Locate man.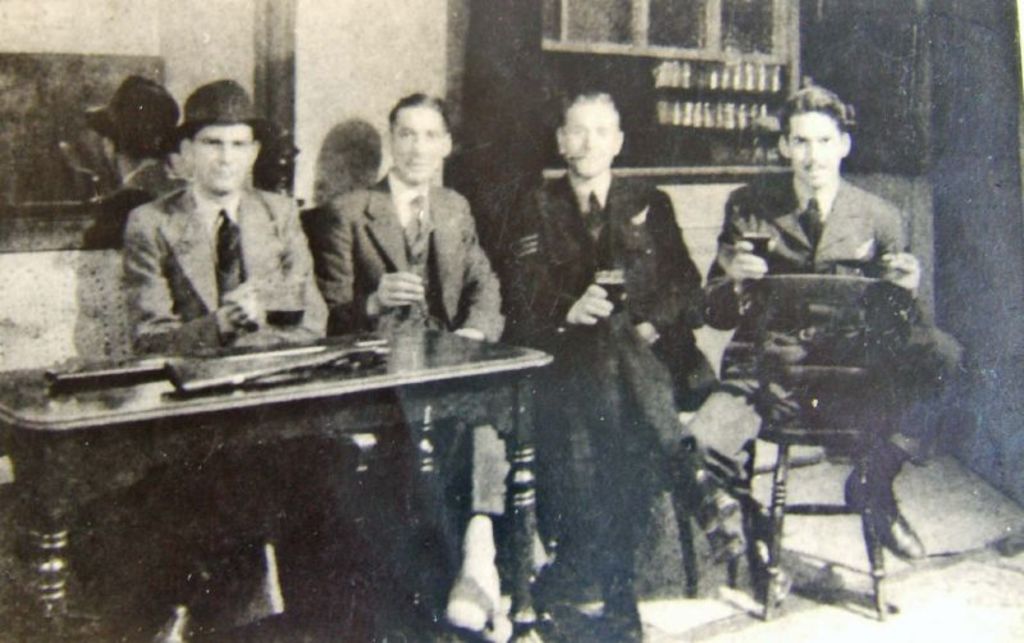
Bounding box: 675:88:959:621.
